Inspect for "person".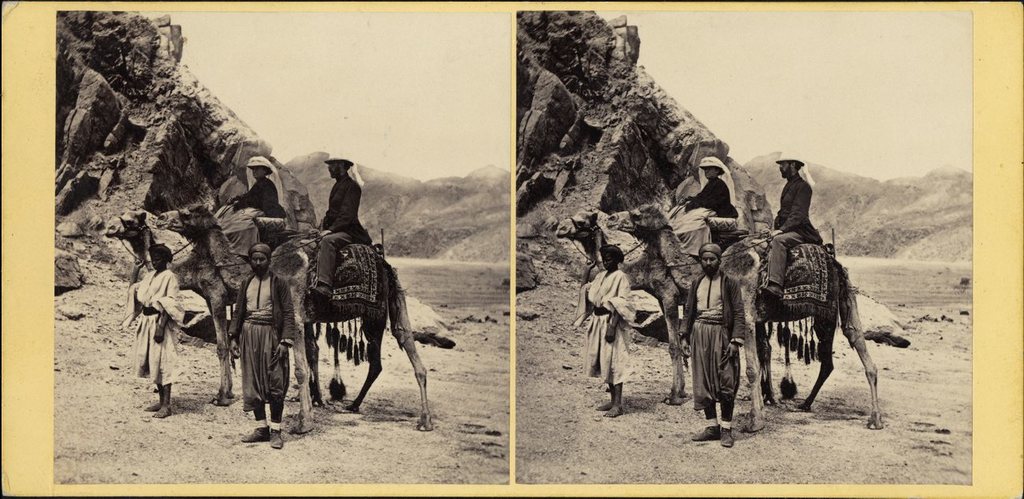
Inspection: (673,240,749,449).
